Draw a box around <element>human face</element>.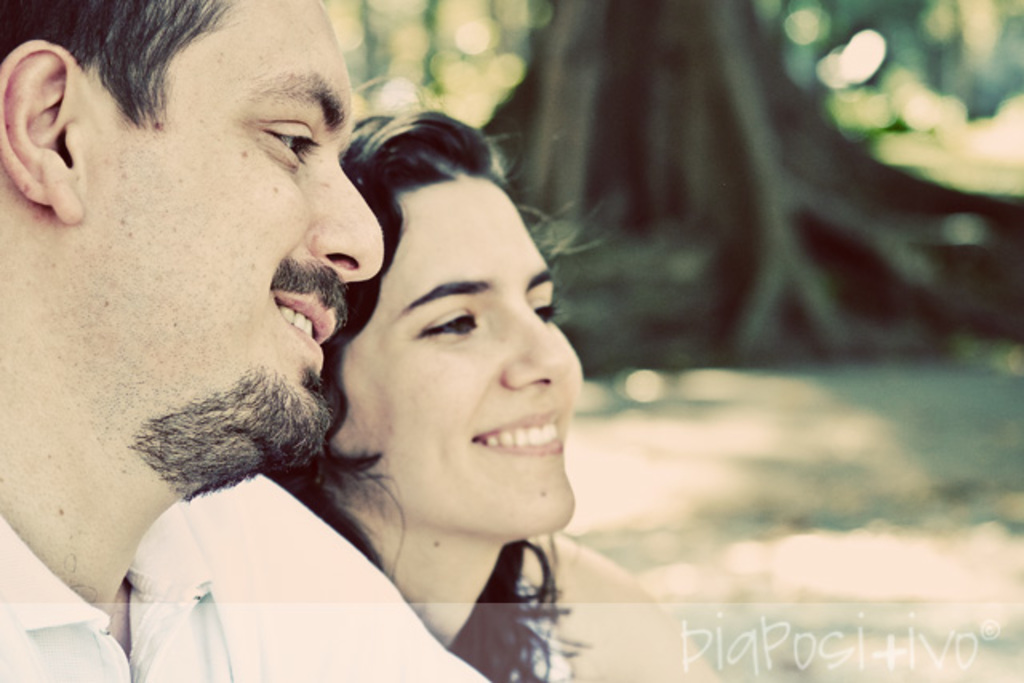
<bbox>94, 0, 386, 462</bbox>.
